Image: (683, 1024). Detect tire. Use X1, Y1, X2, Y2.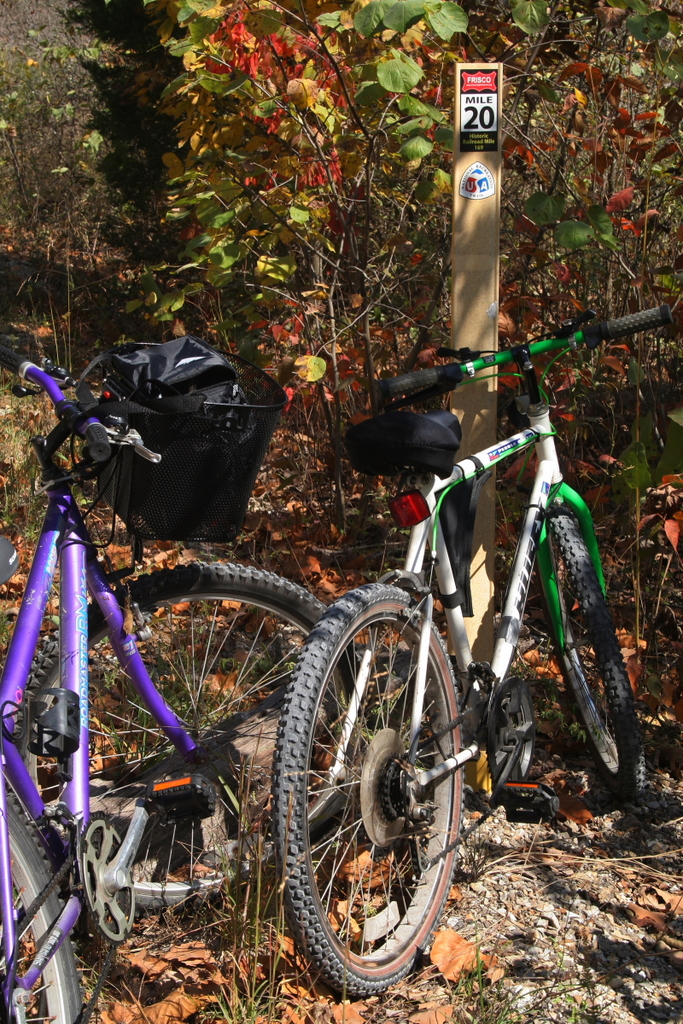
546, 497, 633, 791.
